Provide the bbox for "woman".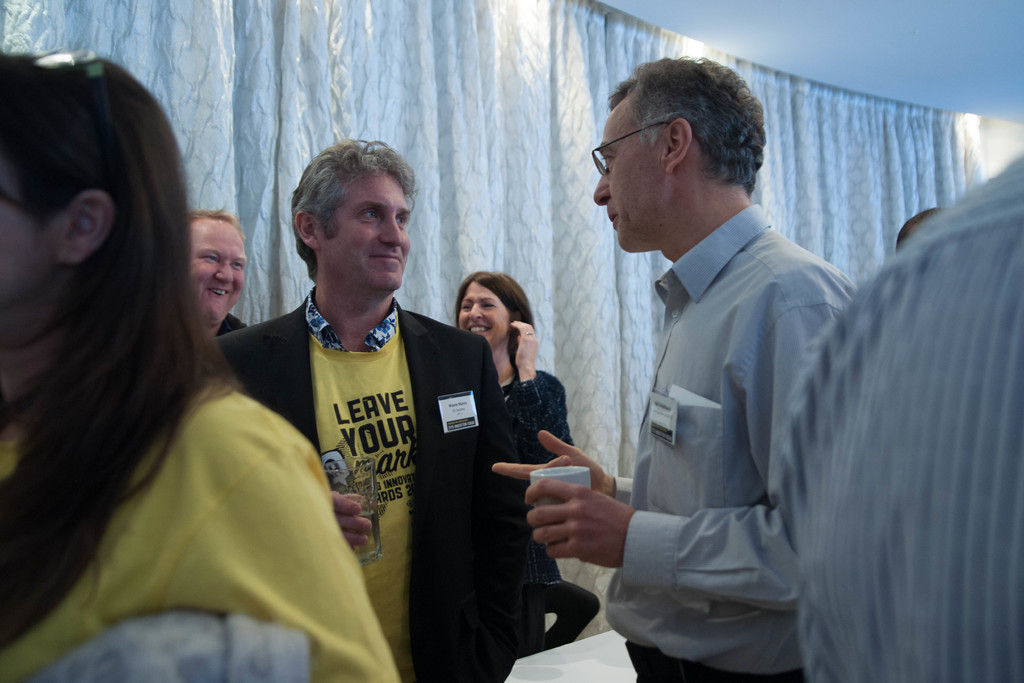
(x1=450, y1=267, x2=572, y2=639).
